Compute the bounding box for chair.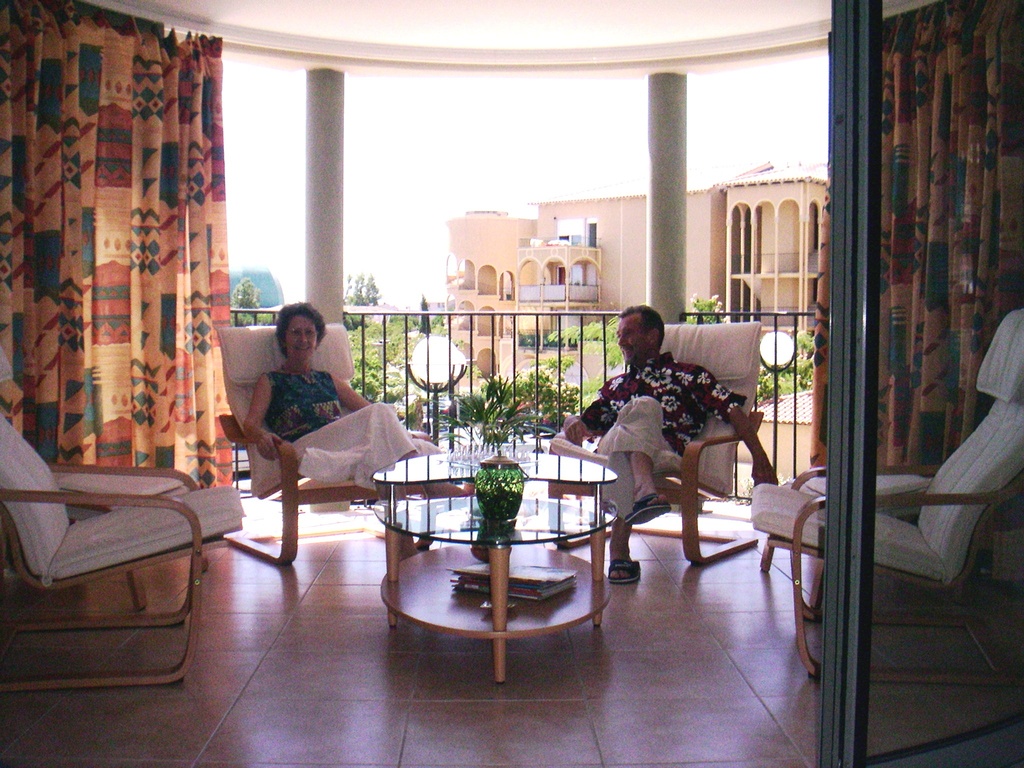
box(746, 304, 1023, 688).
